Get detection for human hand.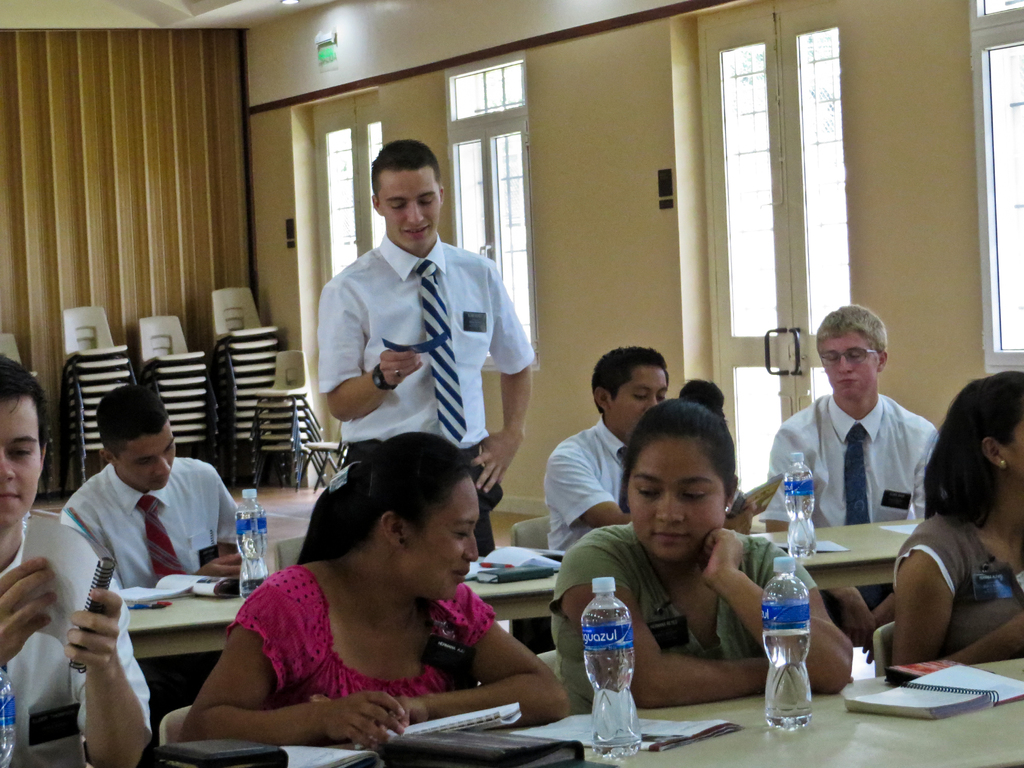
Detection: rect(319, 691, 407, 753).
